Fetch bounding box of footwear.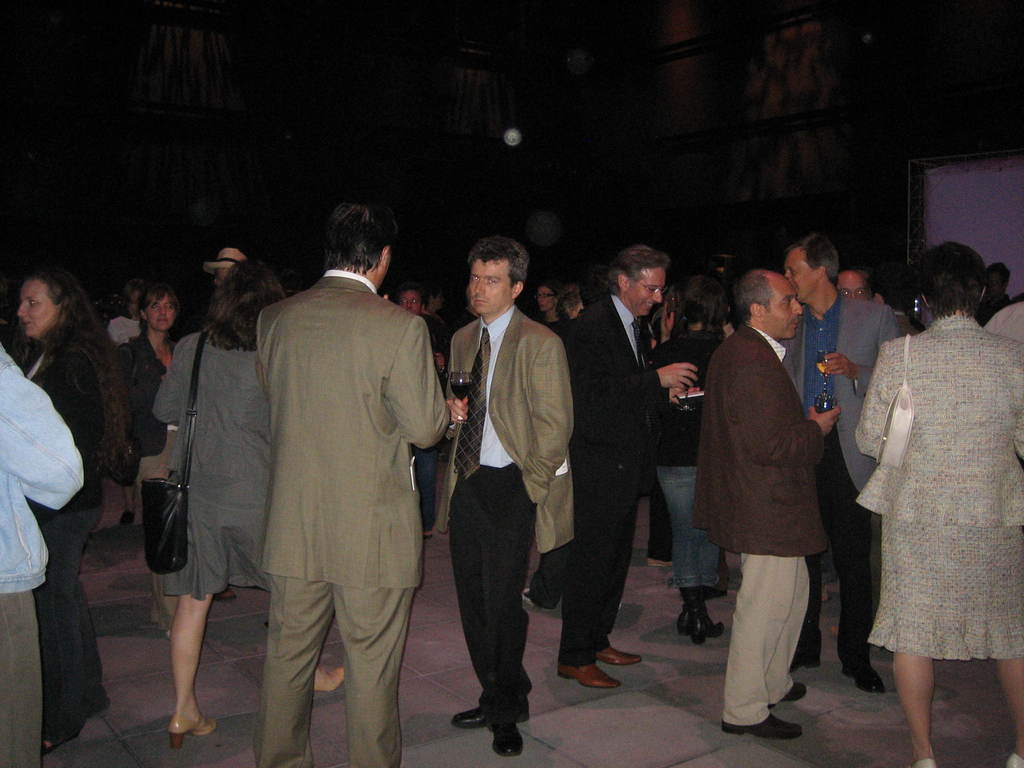
Bbox: (x1=424, y1=531, x2=434, y2=538).
